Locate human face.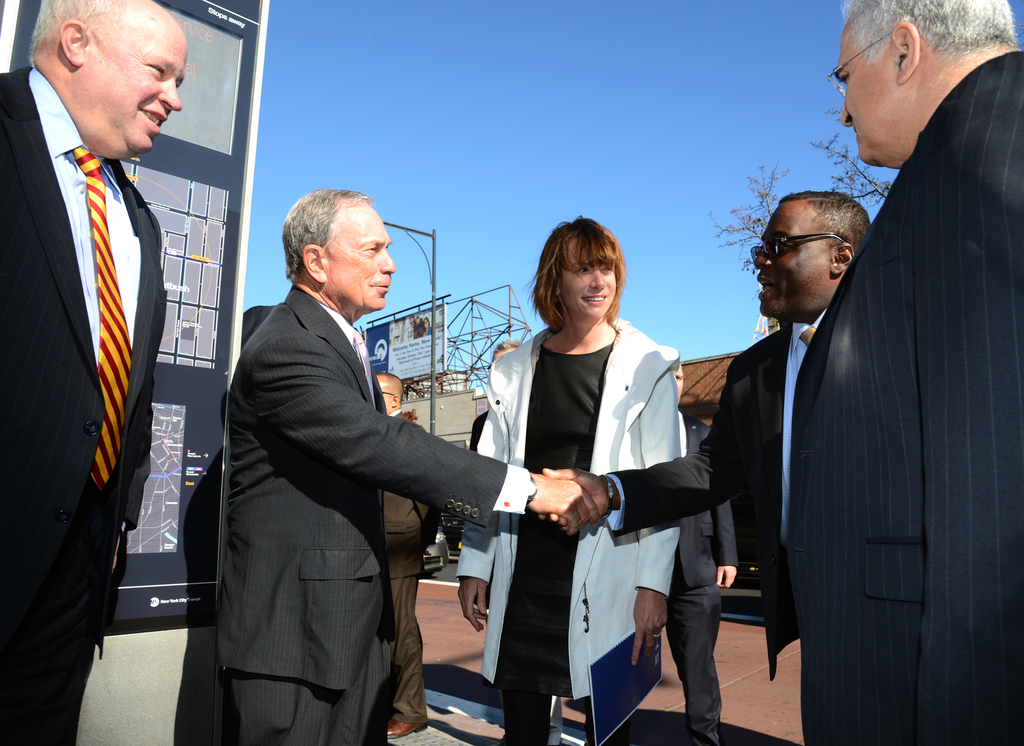
Bounding box: detection(82, 29, 181, 155).
